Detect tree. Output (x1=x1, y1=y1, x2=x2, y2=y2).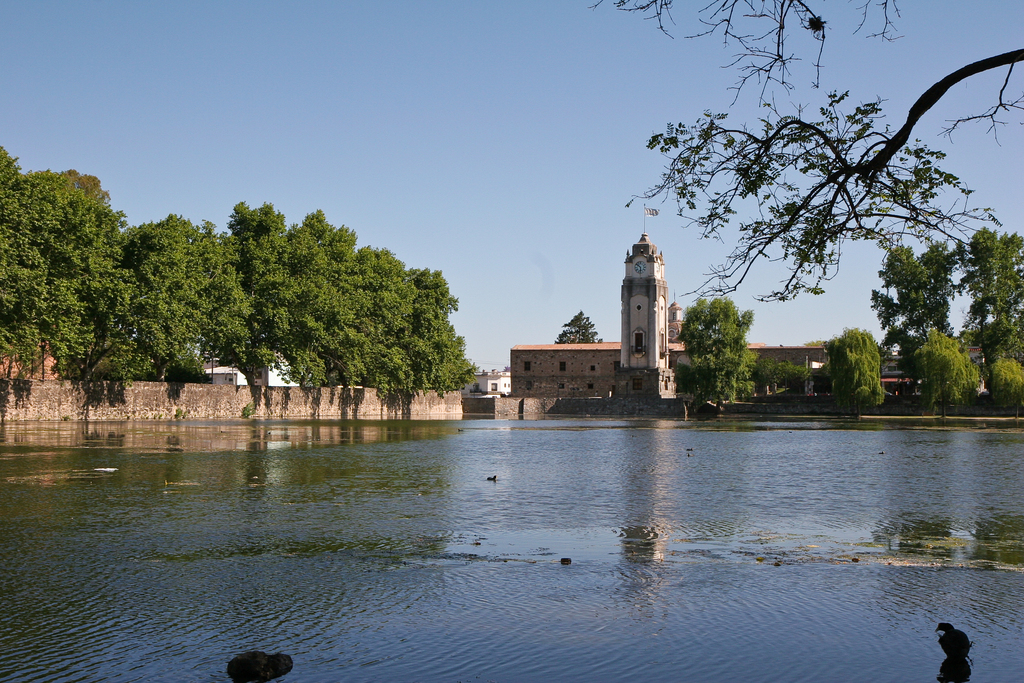
(x1=817, y1=329, x2=890, y2=428).
